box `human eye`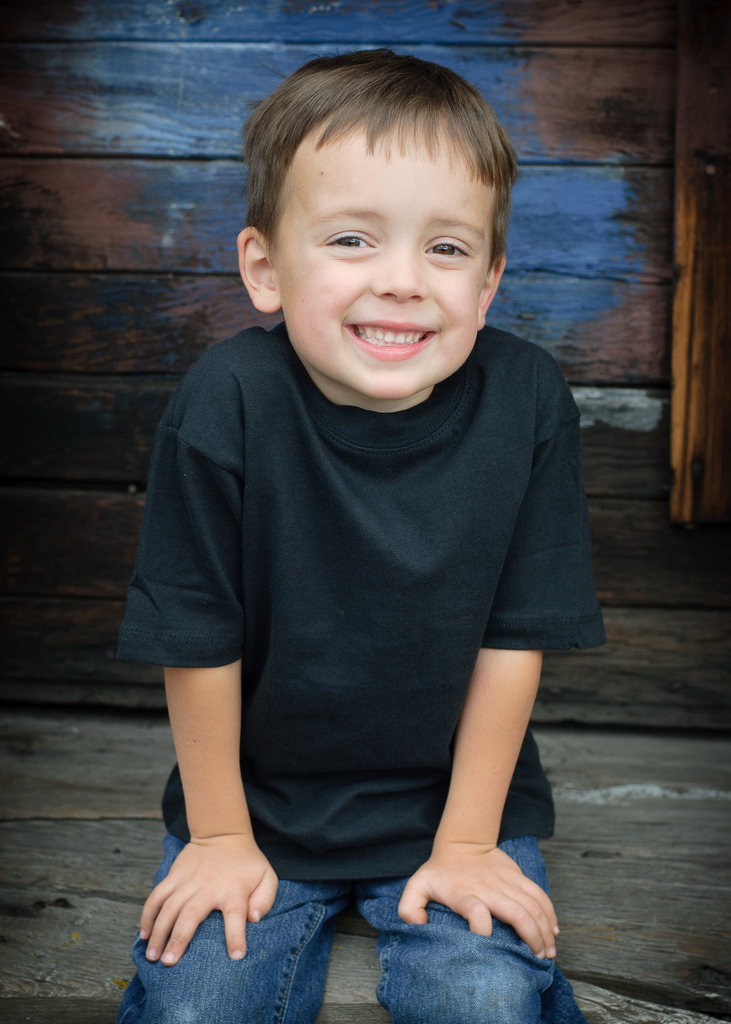
bbox=(414, 232, 472, 265)
